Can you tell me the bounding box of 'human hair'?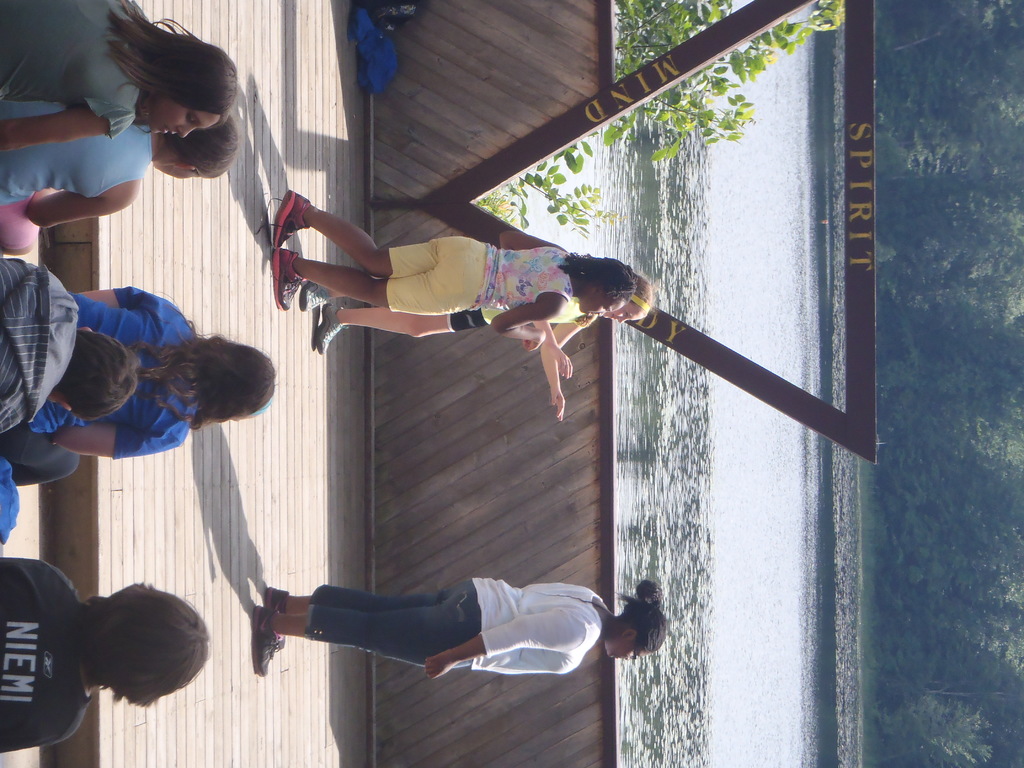
crop(604, 273, 659, 320).
